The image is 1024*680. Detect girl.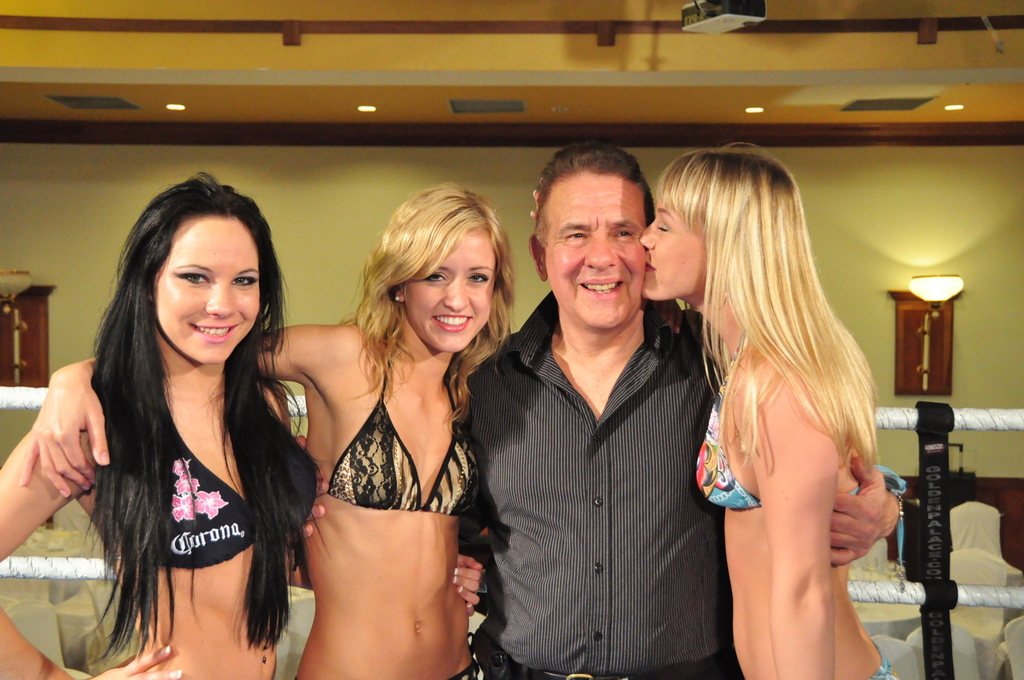
Detection: rect(0, 171, 483, 679).
